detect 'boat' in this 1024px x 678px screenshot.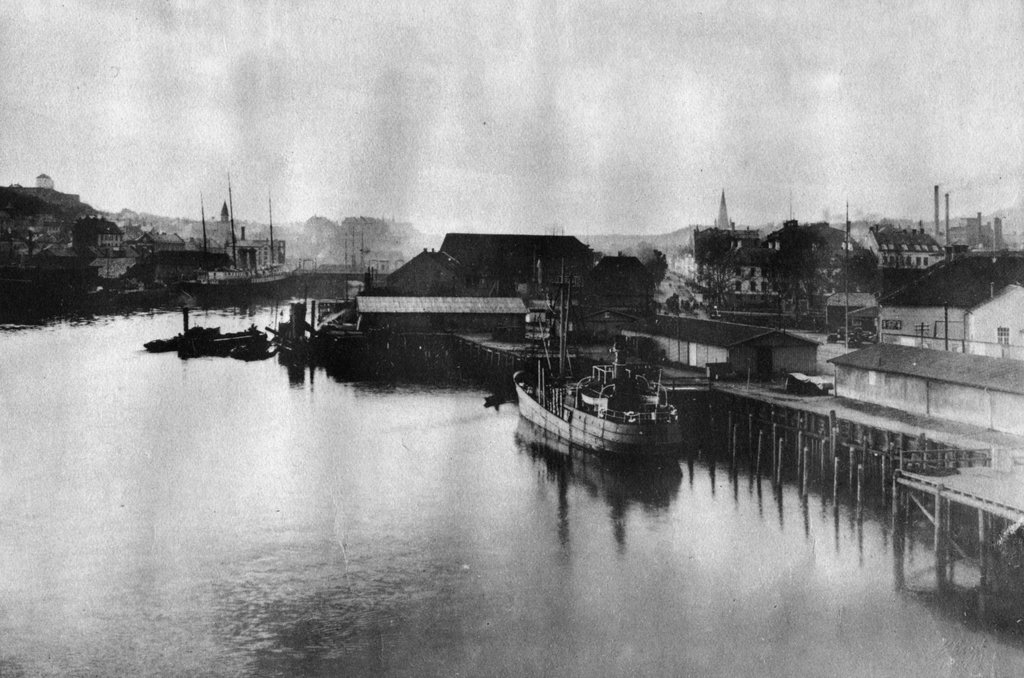
Detection: box=[513, 269, 689, 464].
